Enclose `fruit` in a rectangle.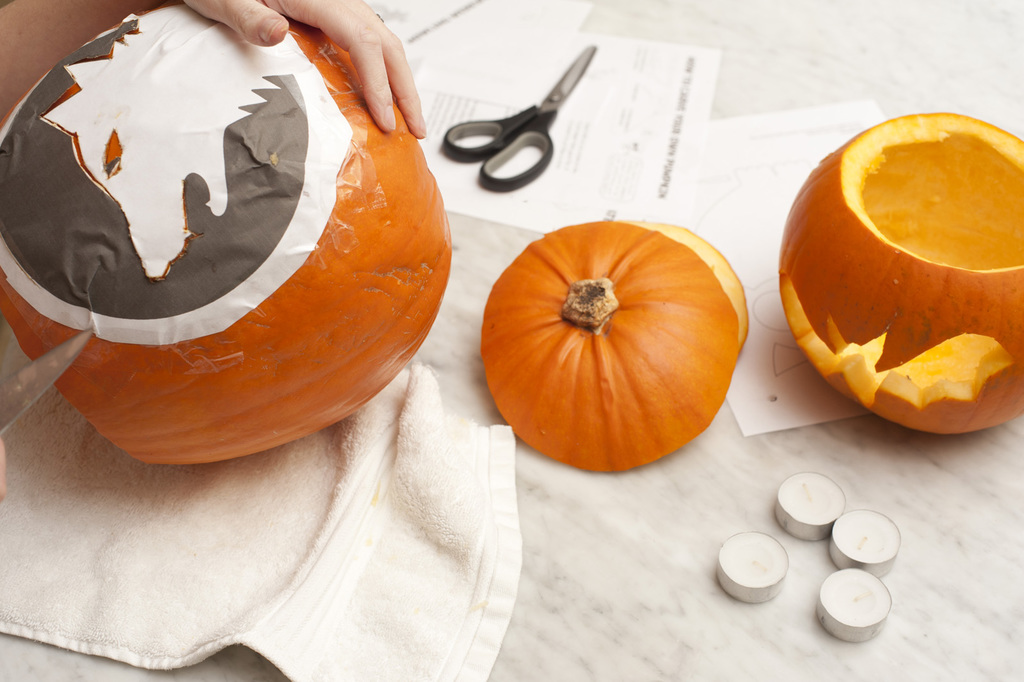
locate(0, 8, 458, 471).
